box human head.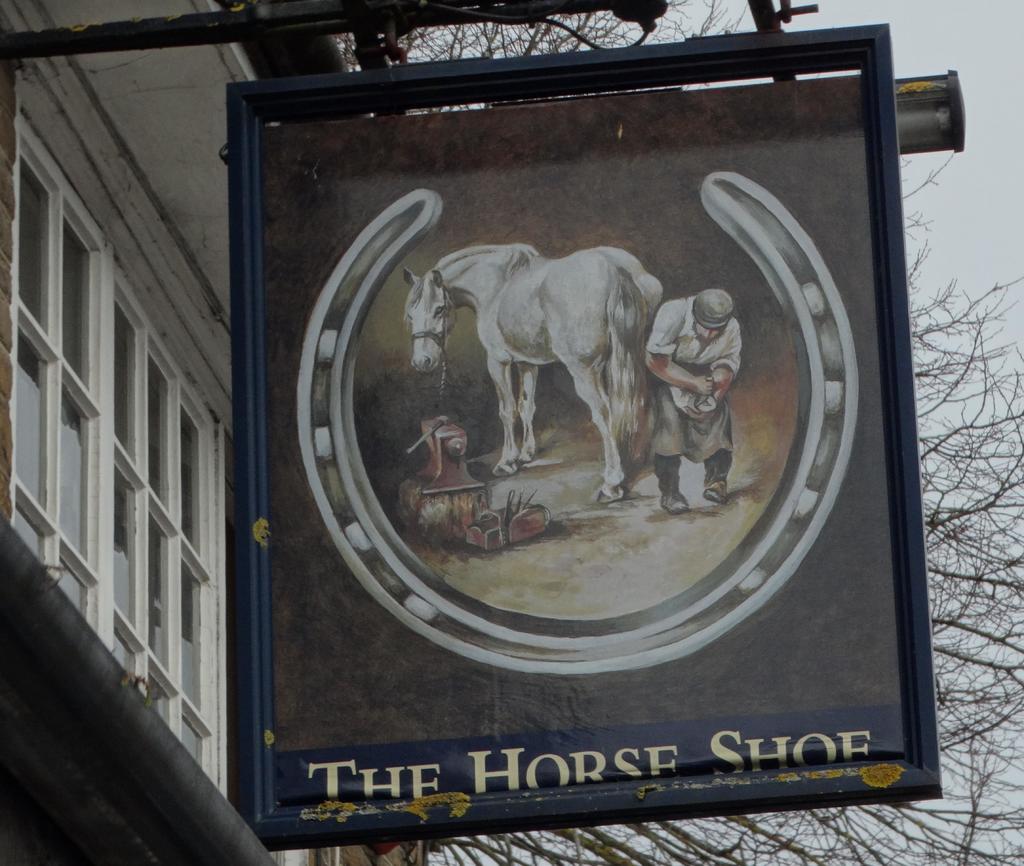
(left=690, top=287, right=736, bottom=347).
